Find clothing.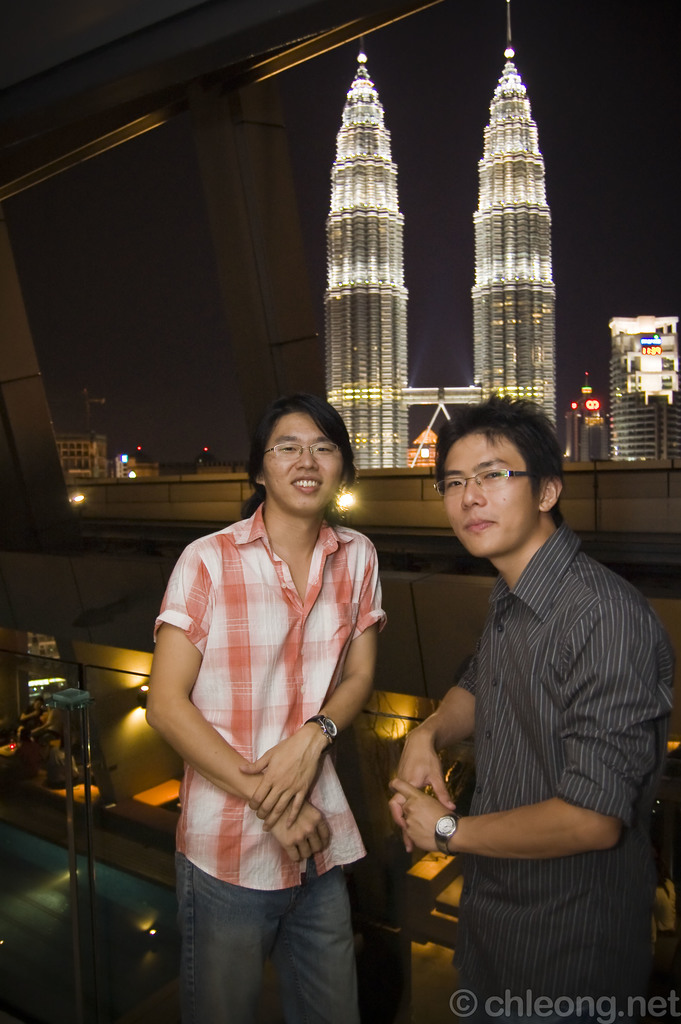
left=157, top=479, right=386, bottom=966.
